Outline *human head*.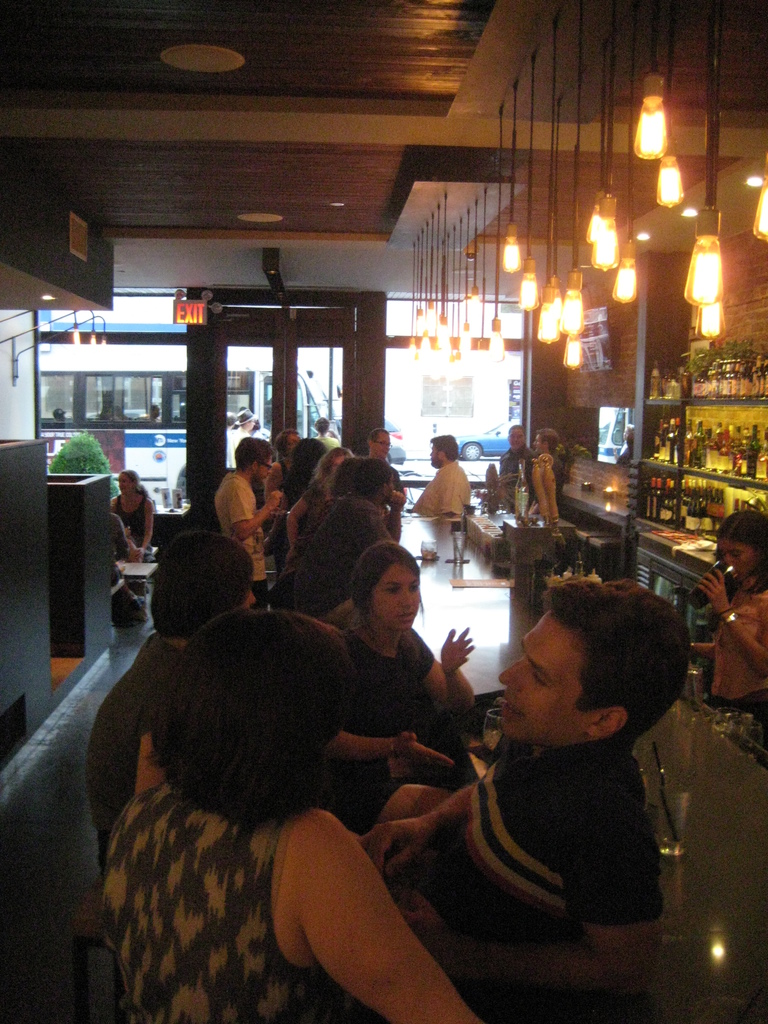
Outline: (x1=279, y1=430, x2=302, y2=460).
